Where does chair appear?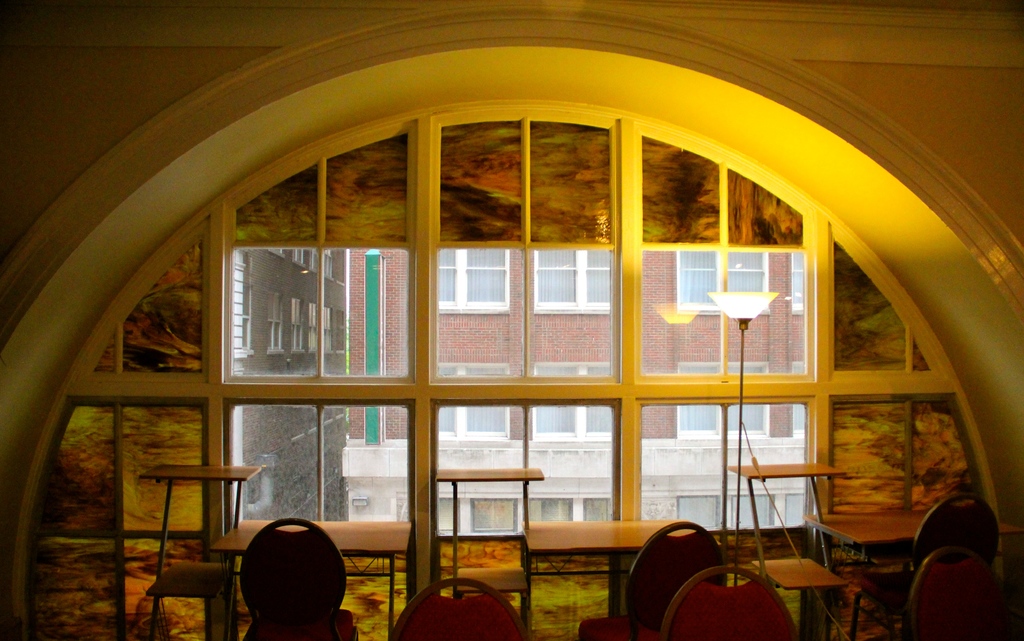
Appears at select_region(658, 564, 799, 640).
